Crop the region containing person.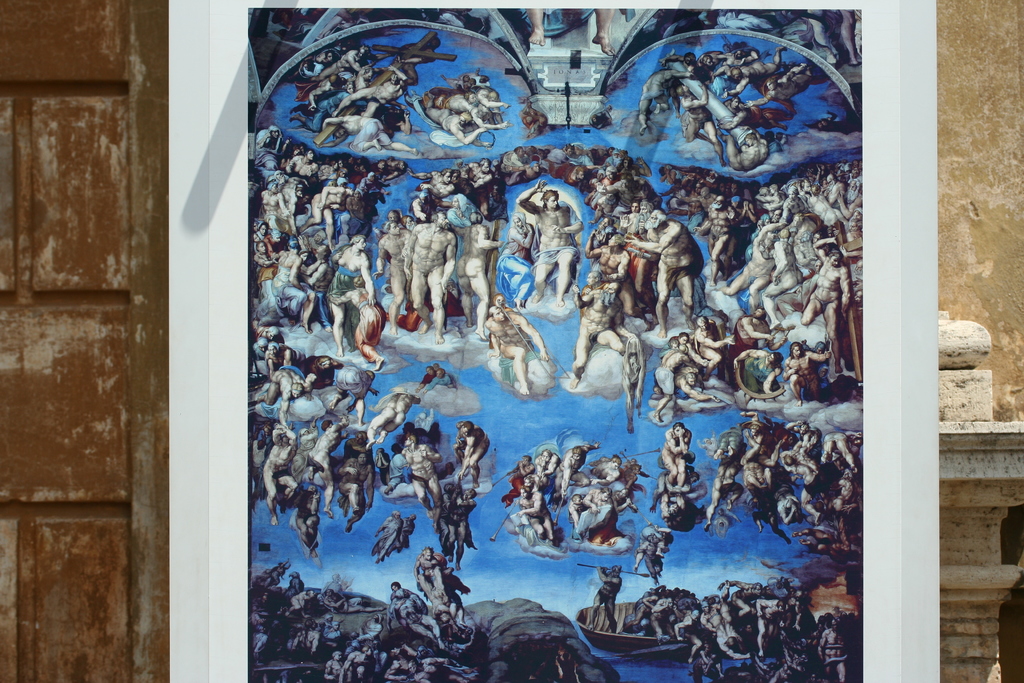
Crop region: left=653, top=349, right=703, bottom=424.
